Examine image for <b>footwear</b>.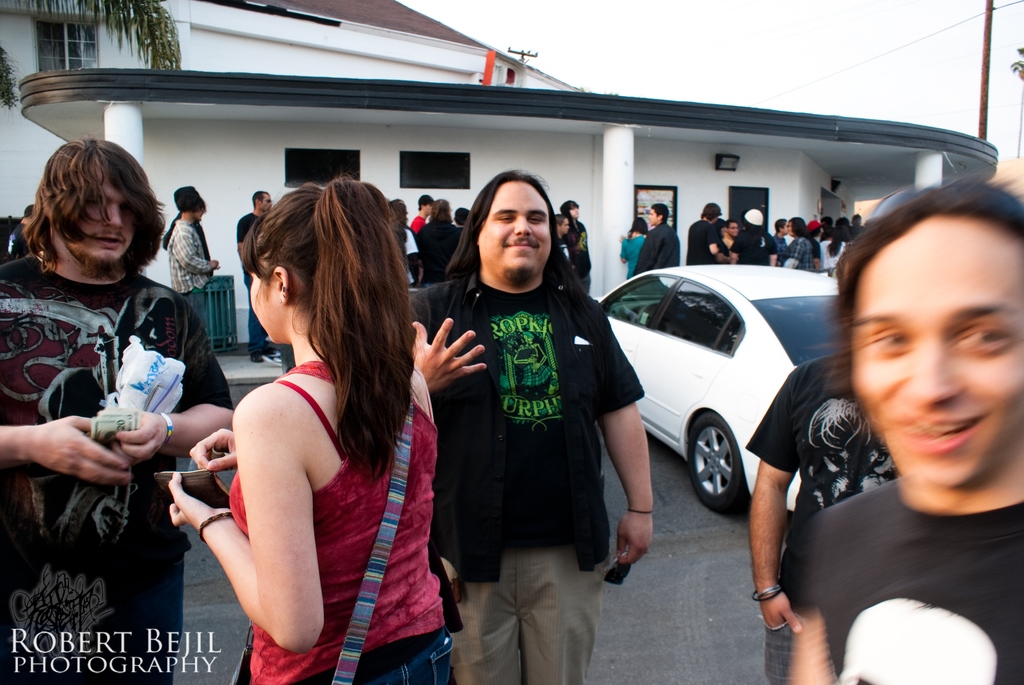
Examination result: detection(248, 349, 264, 361).
